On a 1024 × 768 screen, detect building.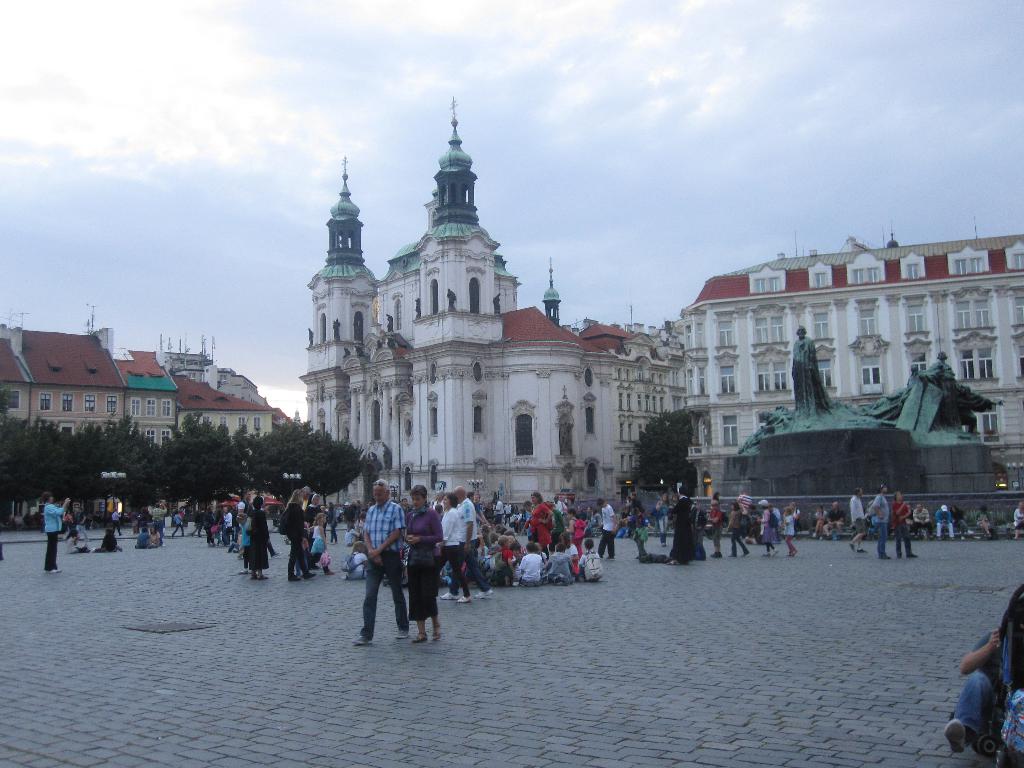
x1=172 y1=371 x2=281 y2=442.
